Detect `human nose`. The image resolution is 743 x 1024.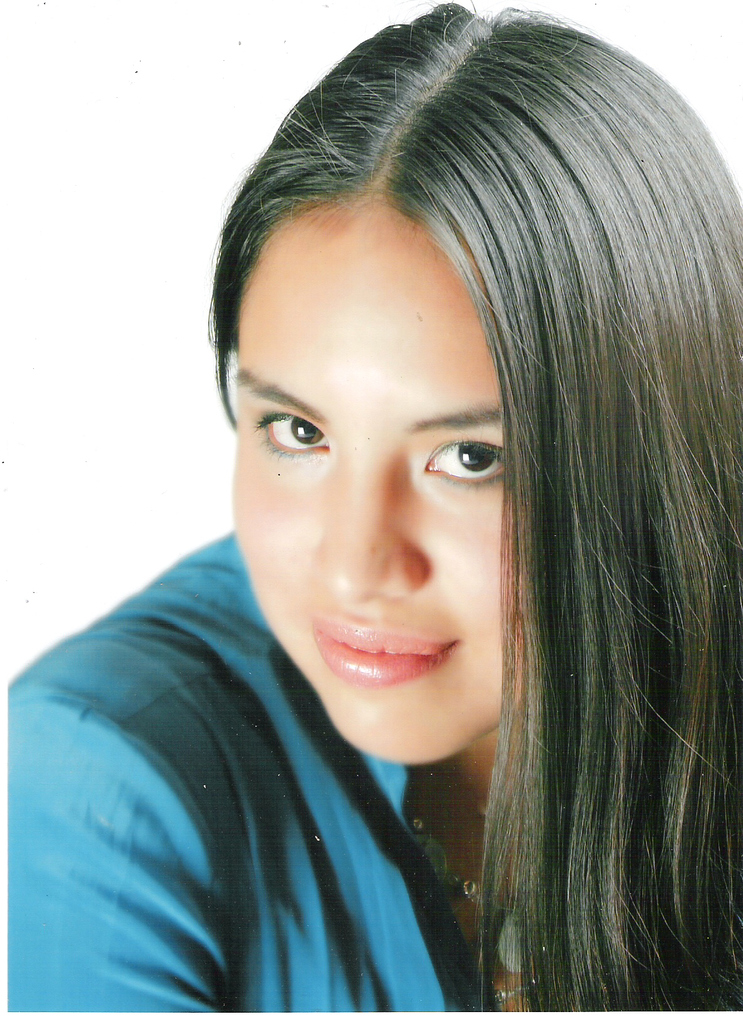
304/461/423/602.
